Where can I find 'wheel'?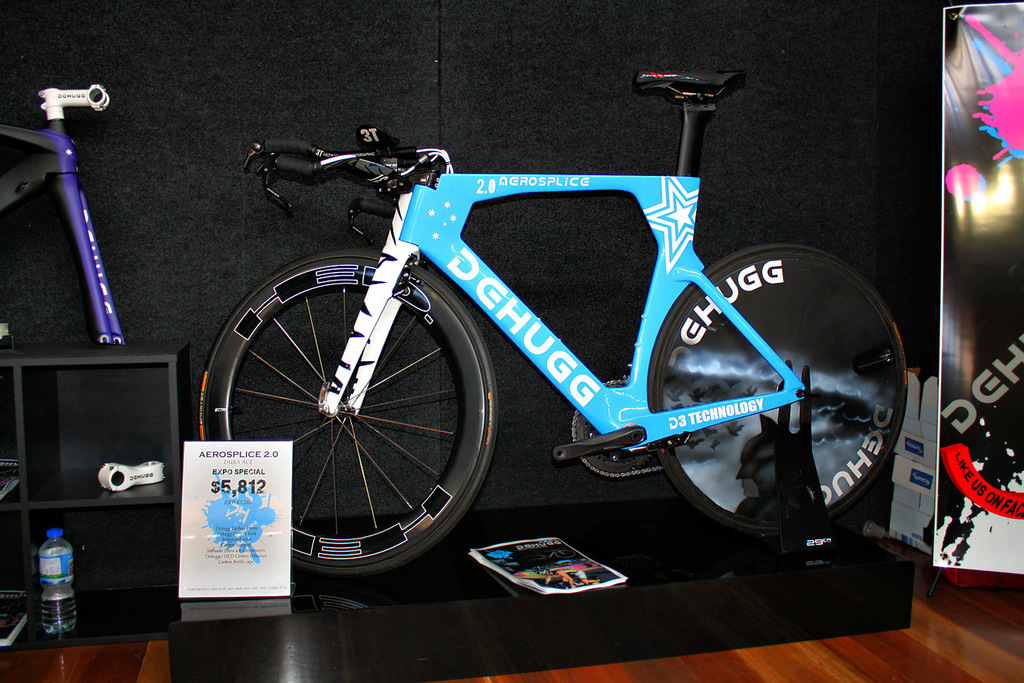
You can find it at 651/247/907/534.
